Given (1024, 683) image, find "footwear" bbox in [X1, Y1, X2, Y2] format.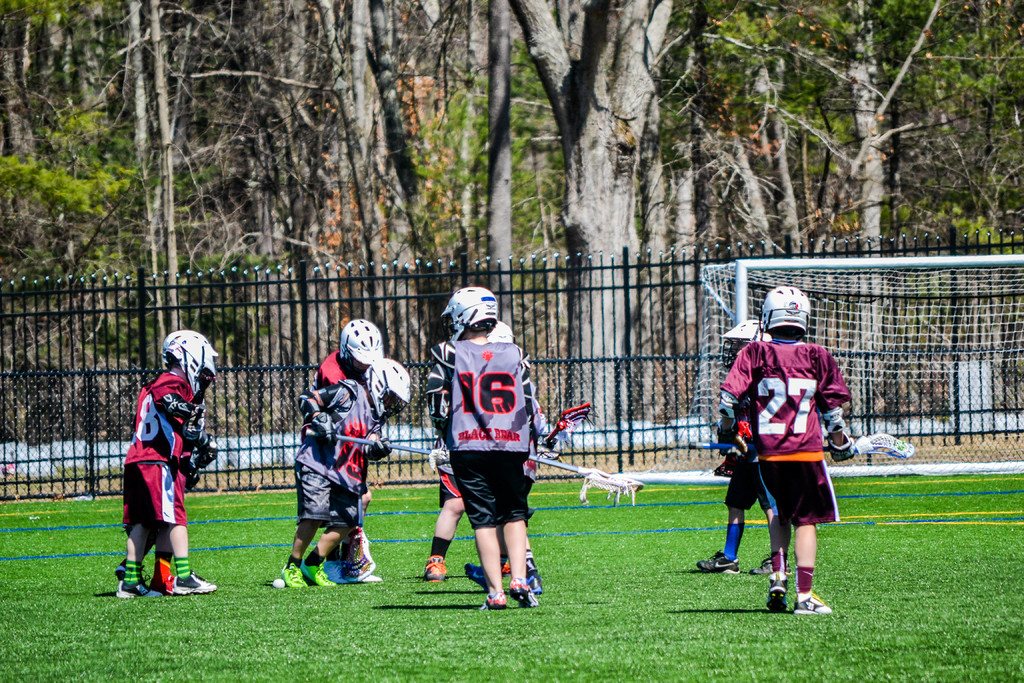
[318, 552, 344, 587].
